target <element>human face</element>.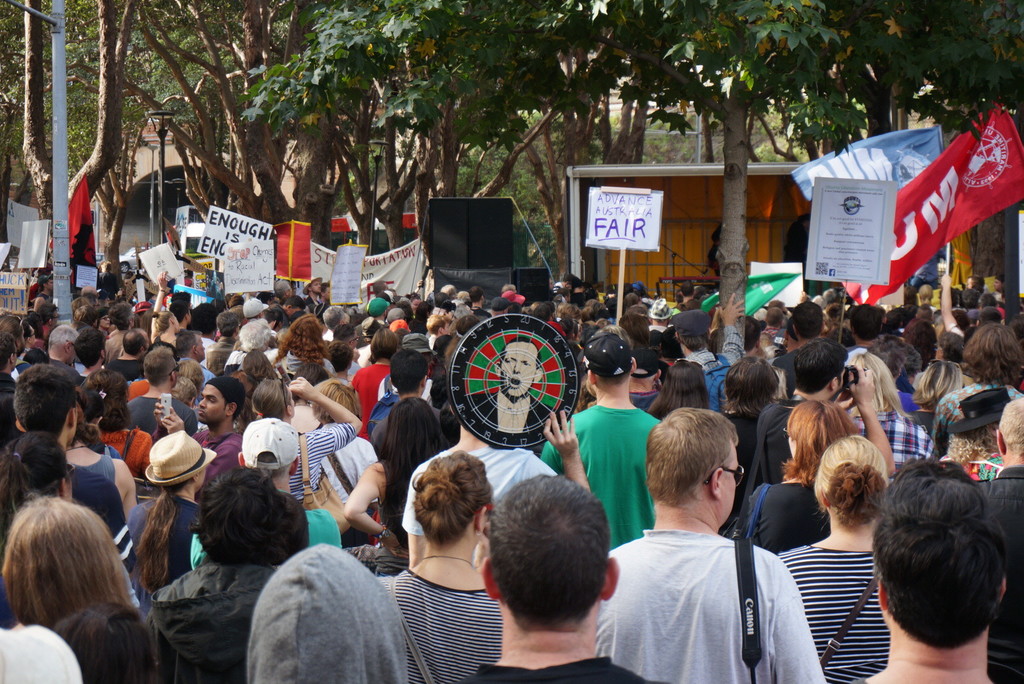
Target region: bbox(715, 444, 739, 523).
